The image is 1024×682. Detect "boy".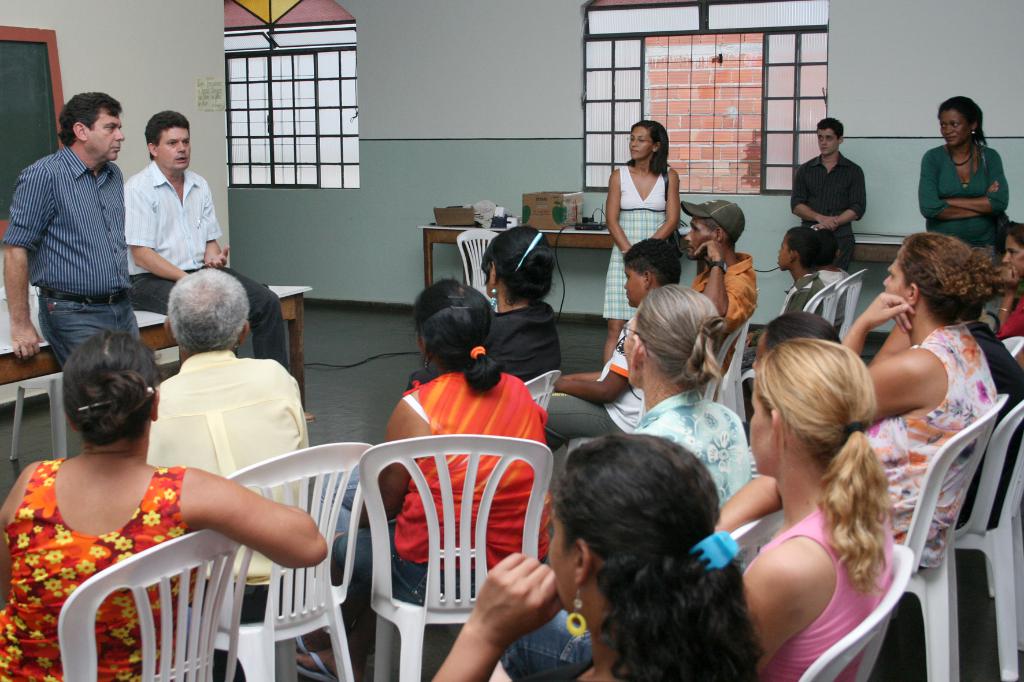
Detection: l=740, t=227, r=828, b=372.
